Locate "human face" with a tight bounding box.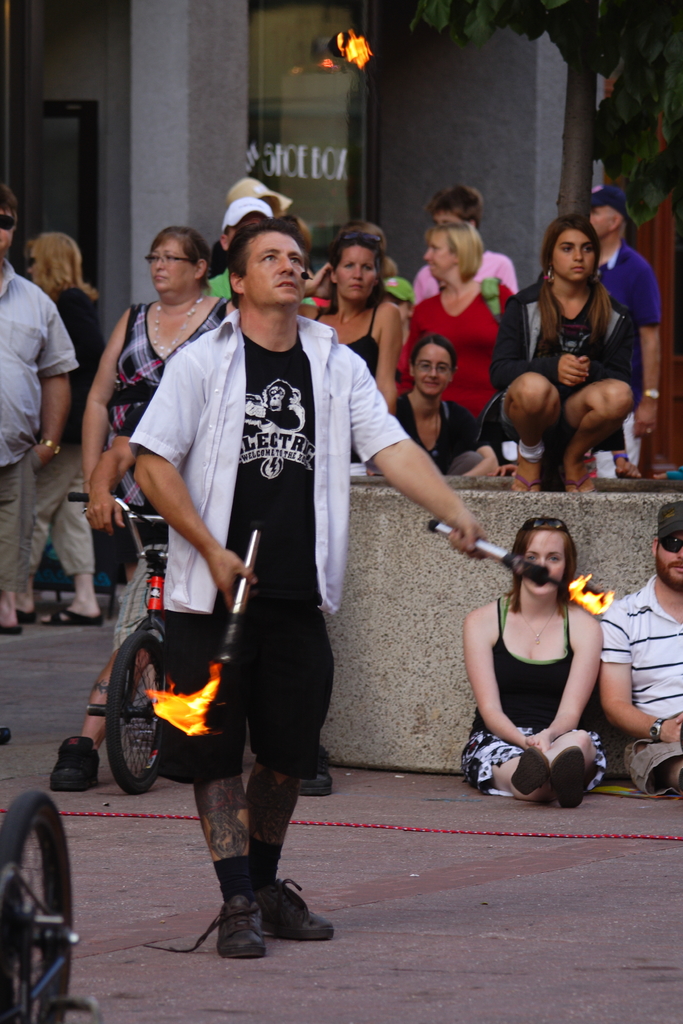
pyautogui.locateOnScreen(1, 204, 15, 249).
